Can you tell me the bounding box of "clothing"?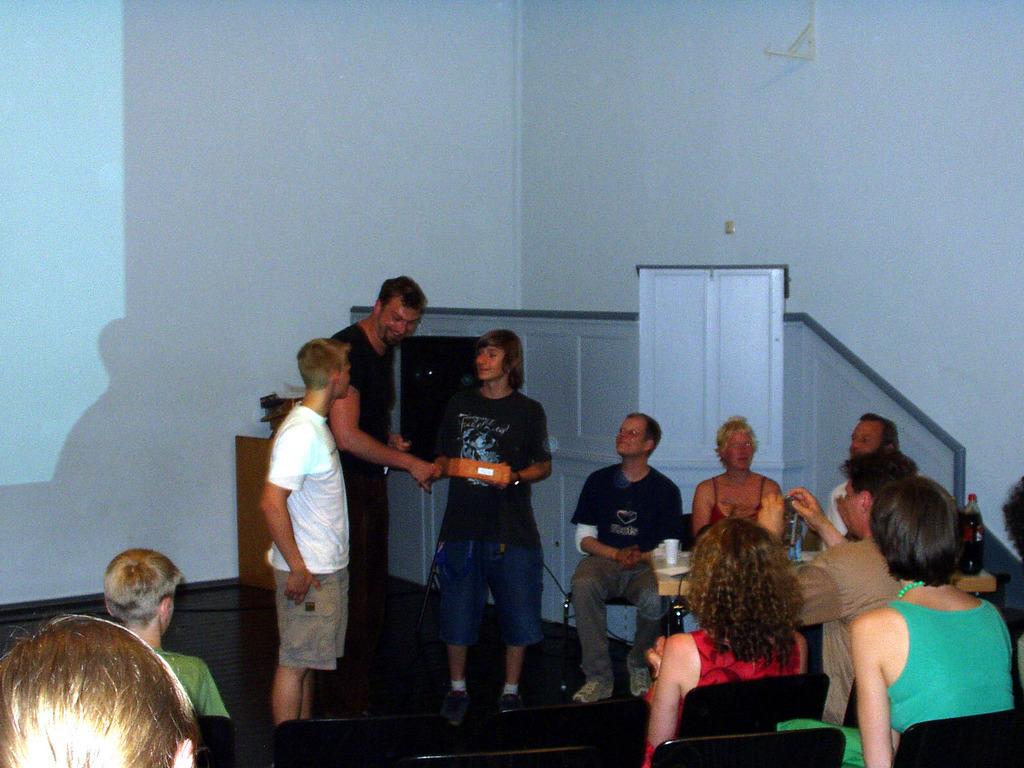
<region>269, 406, 349, 671</region>.
